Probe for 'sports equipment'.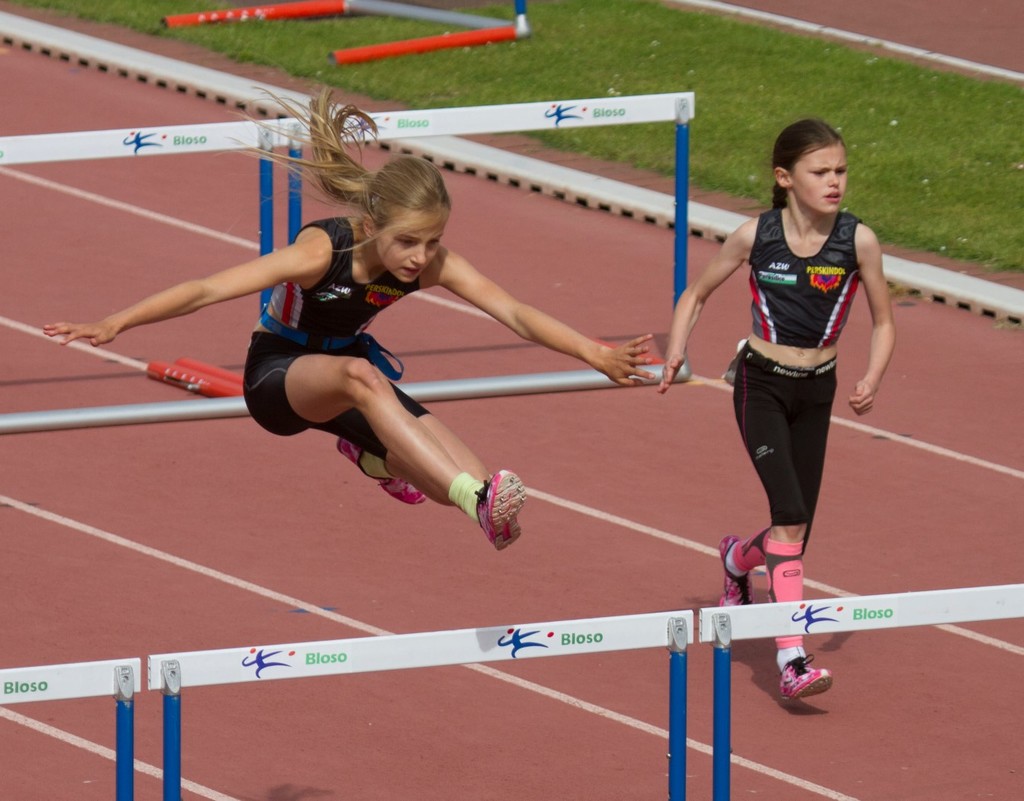
Probe result: <box>0,661,141,800</box>.
